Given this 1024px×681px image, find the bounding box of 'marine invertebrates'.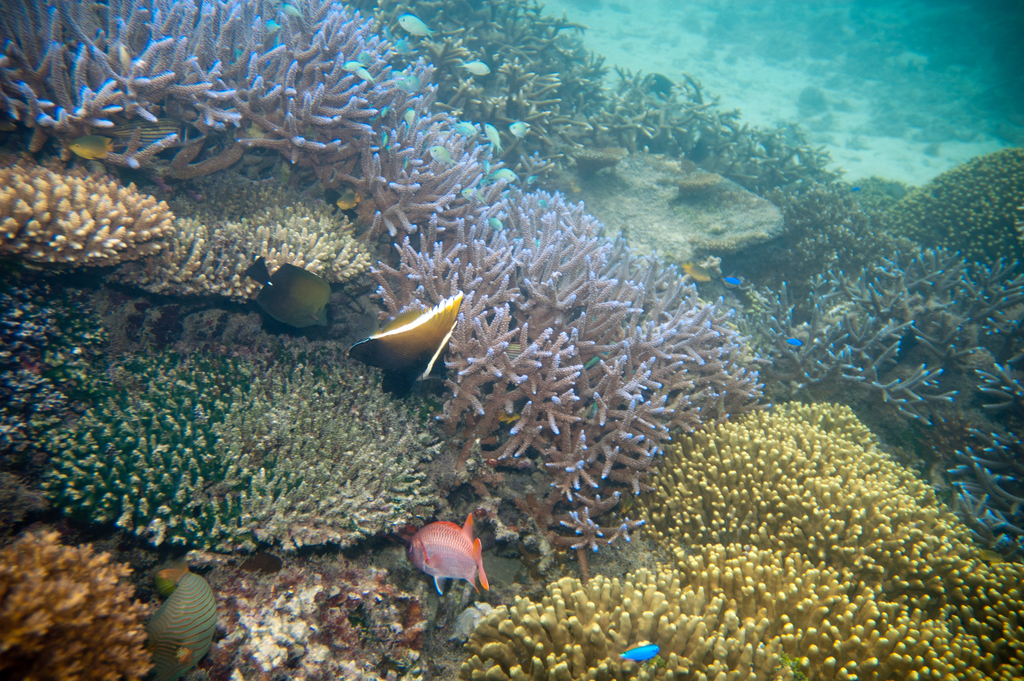
bbox=[384, 0, 615, 180].
